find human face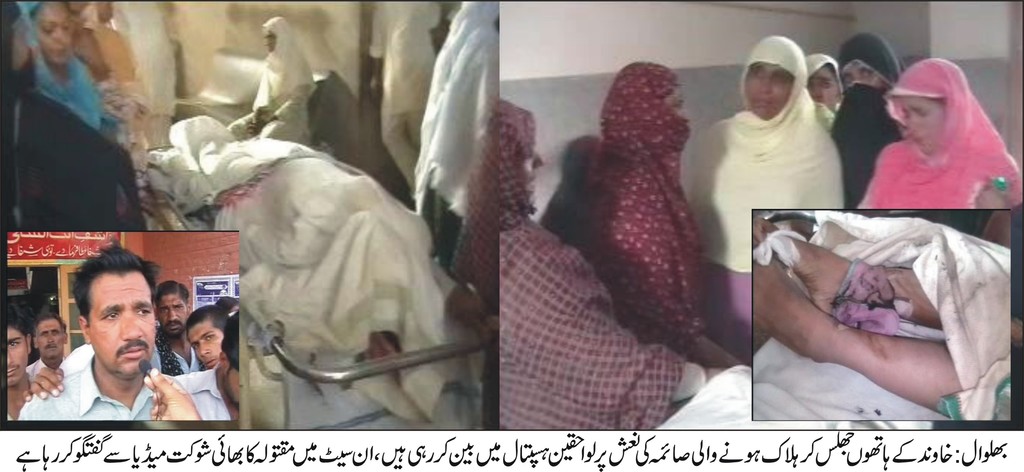
(745, 62, 795, 117)
